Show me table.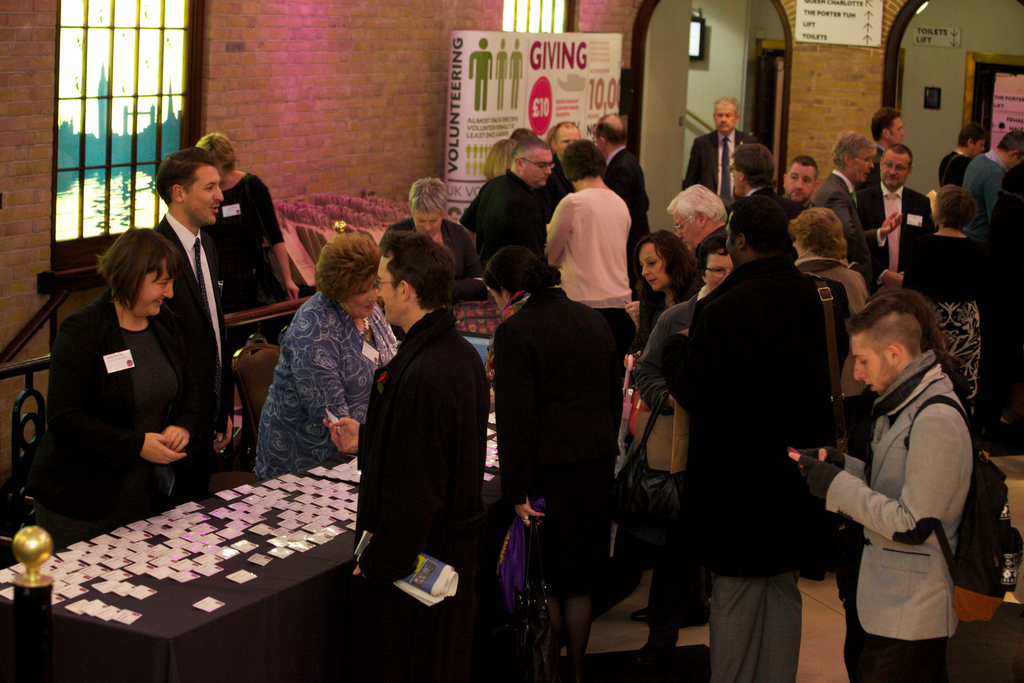
table is here: (x1=38, y1=463, x2=373, y2=660).
